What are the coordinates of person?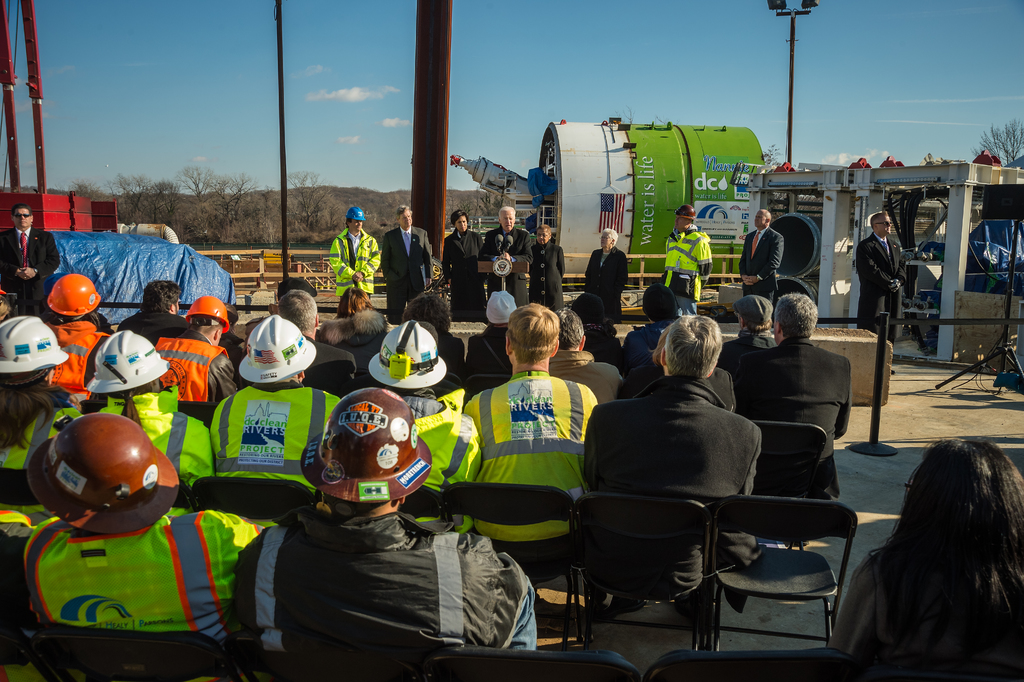
<bbox>532, 223, 570, 313</bbox>.
